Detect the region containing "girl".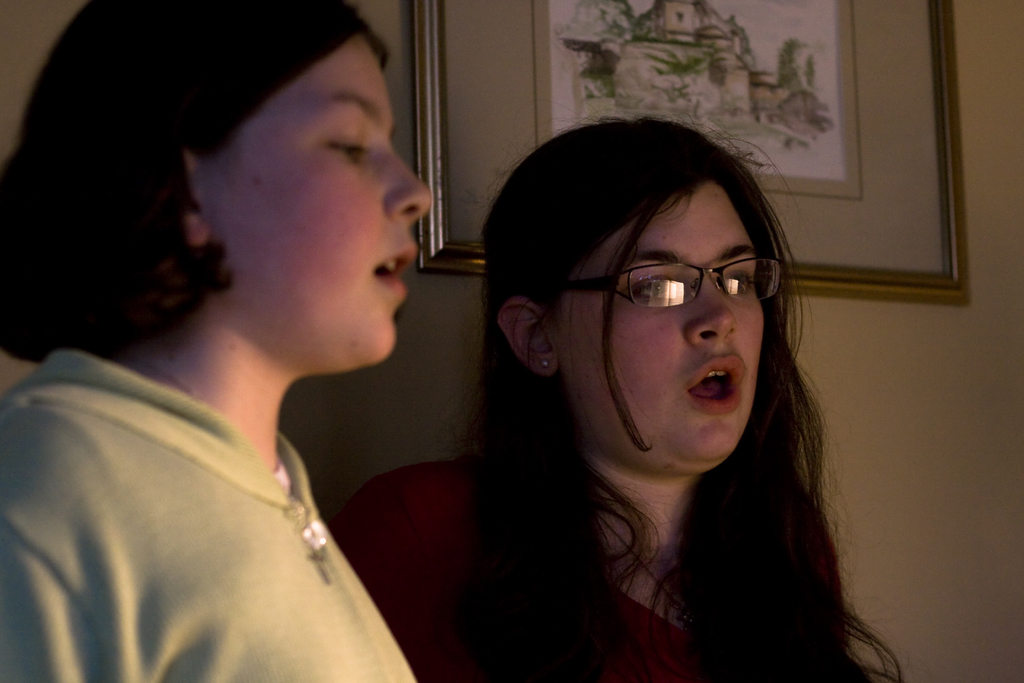
(325,115,906,682).
